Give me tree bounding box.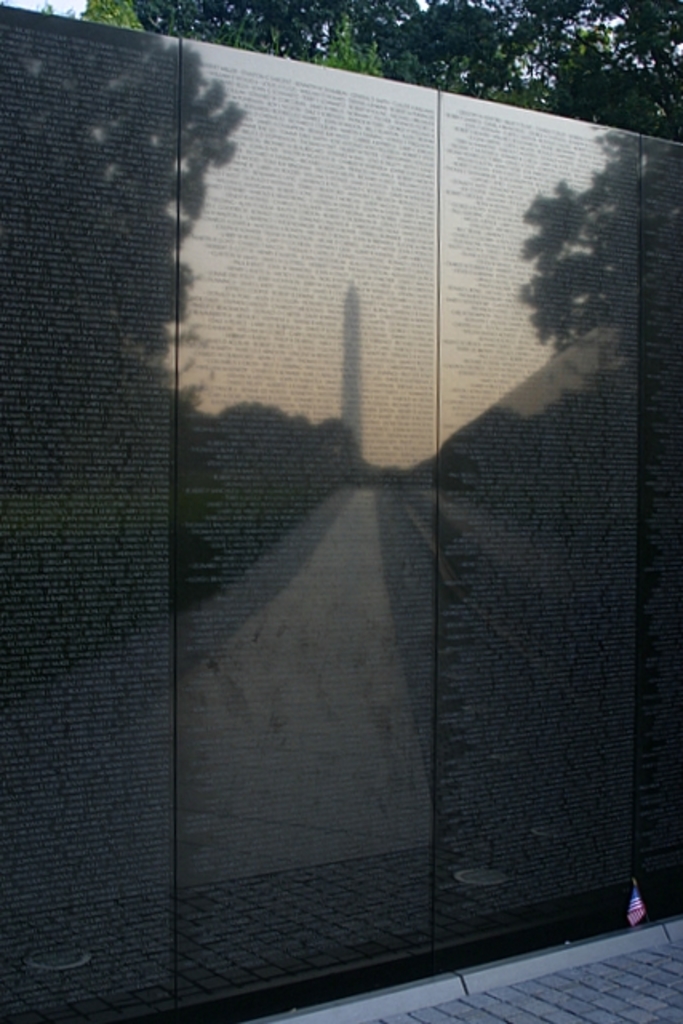
pyautogui.locateOnScreen(91, 0, 681, 134).
